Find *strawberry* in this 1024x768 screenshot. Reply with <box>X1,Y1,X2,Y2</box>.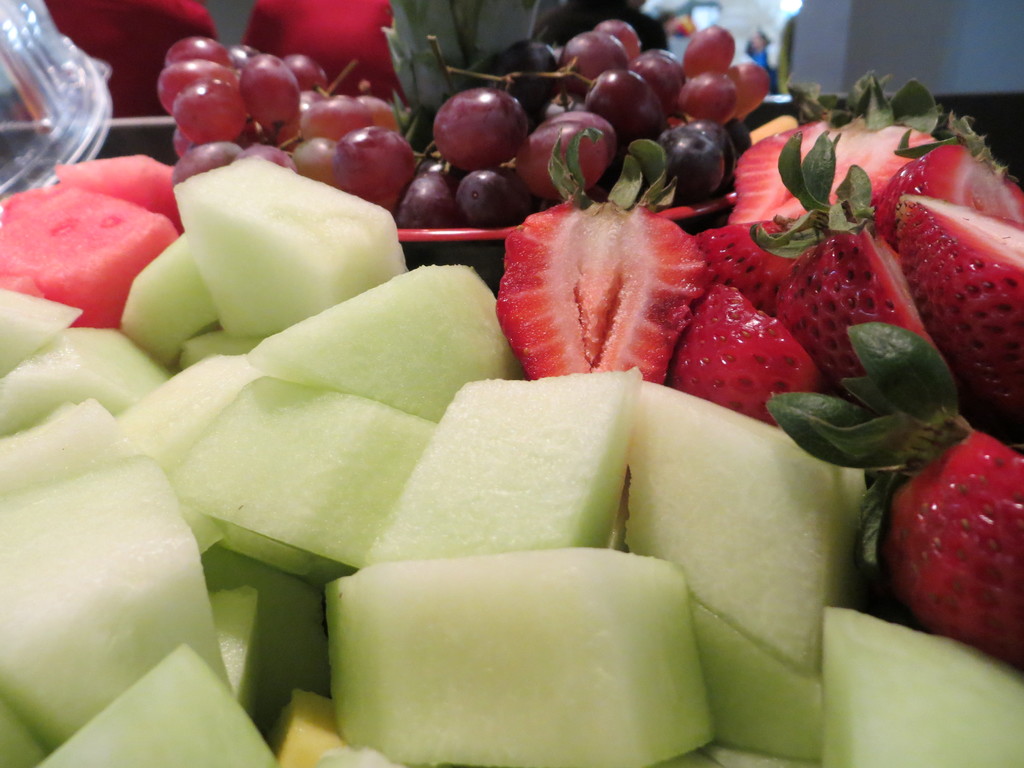
<box>691,209,823,321</box>.
